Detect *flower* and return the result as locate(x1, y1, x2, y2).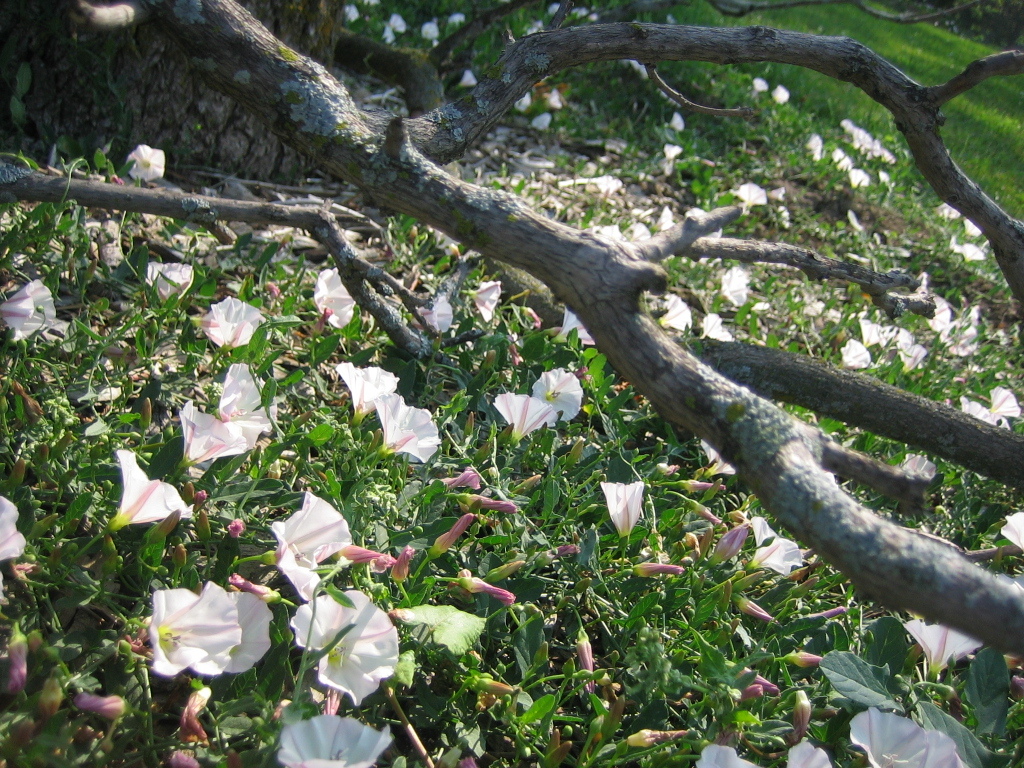
locate(120, 144, 164, 180).
